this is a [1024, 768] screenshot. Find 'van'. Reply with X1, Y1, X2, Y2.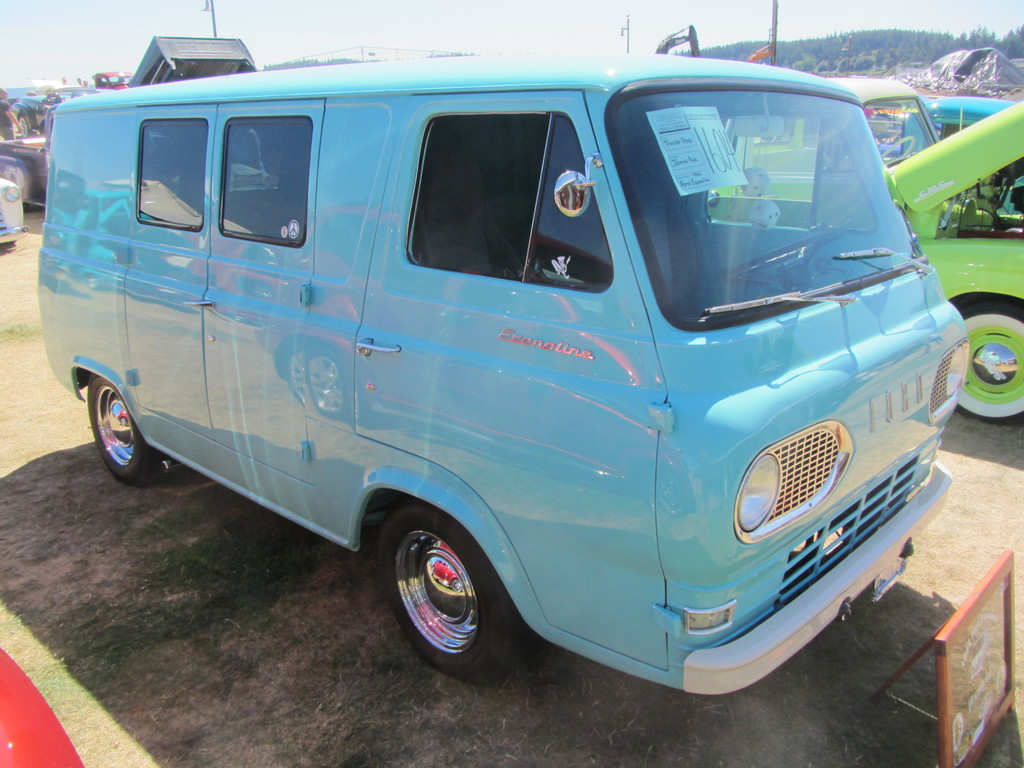
34, 50, 975, 691.
